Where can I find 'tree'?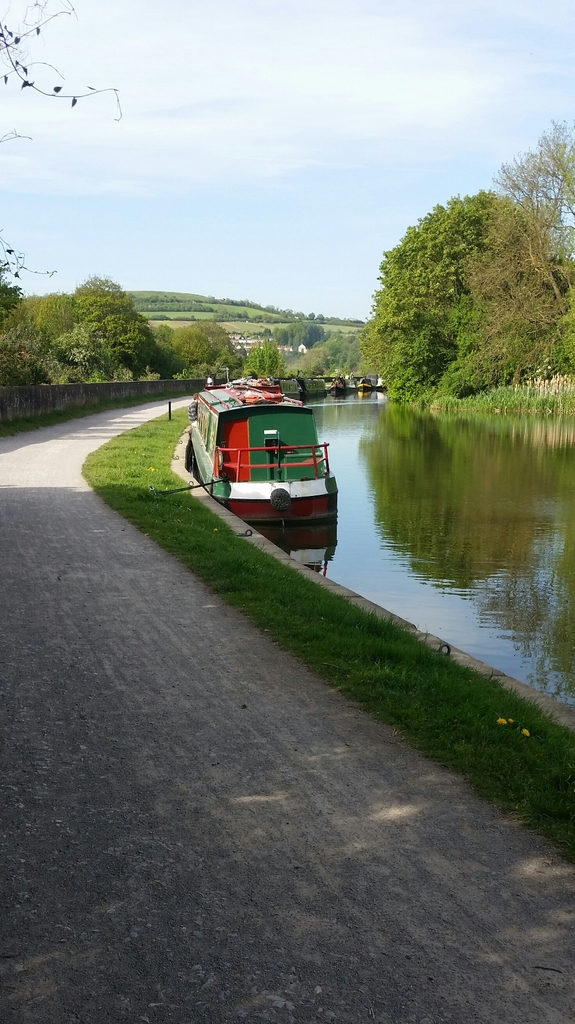
You can find it at <region>163, 332, 208, 376</region>.
